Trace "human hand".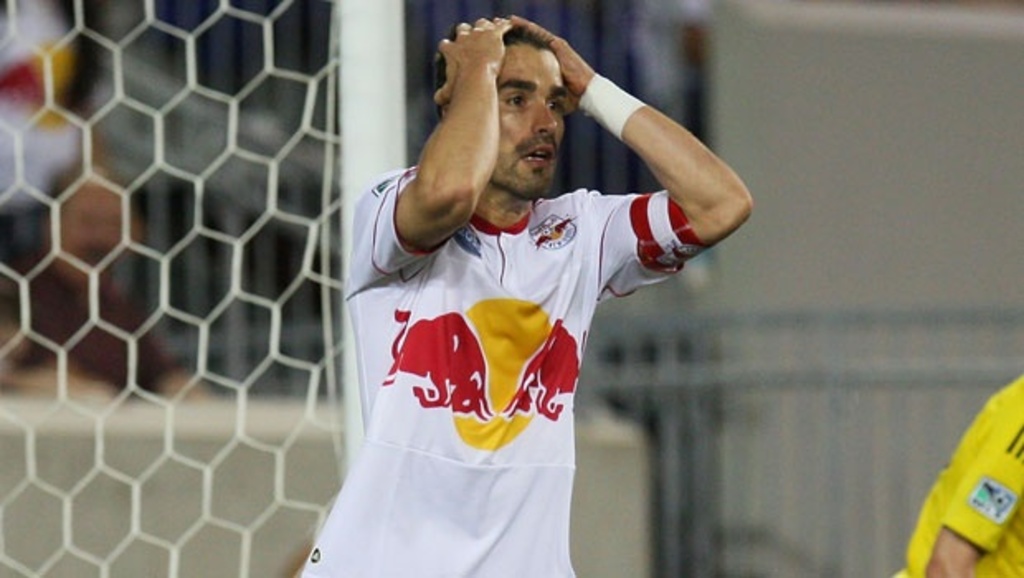
Traced to [left=576, top=78, right=742, bottom=226].
